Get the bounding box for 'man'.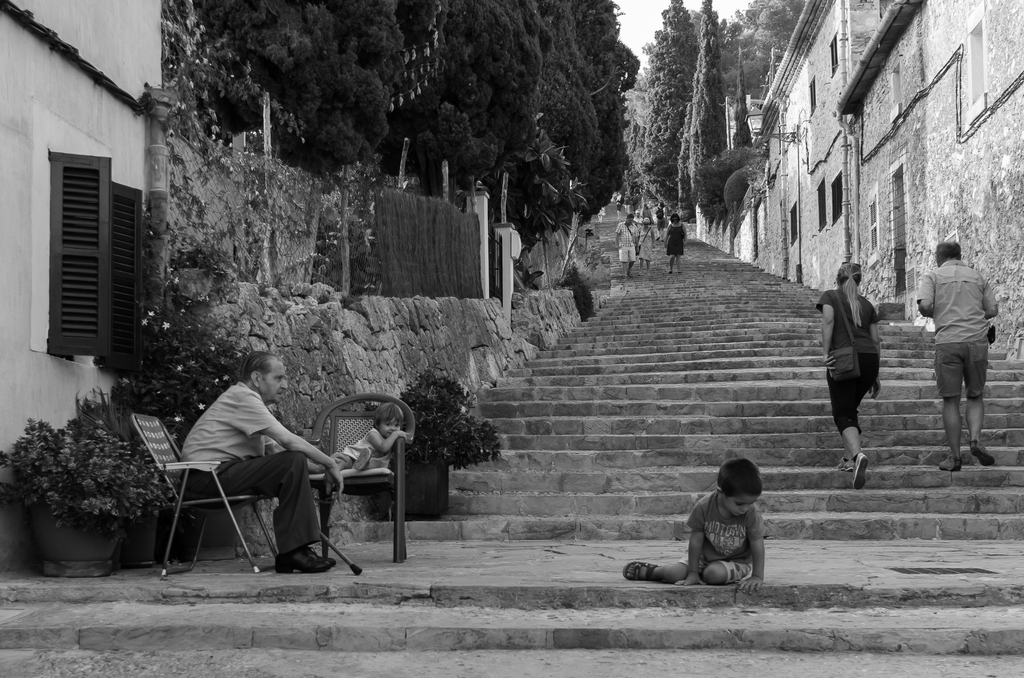
151:350:346:580.
